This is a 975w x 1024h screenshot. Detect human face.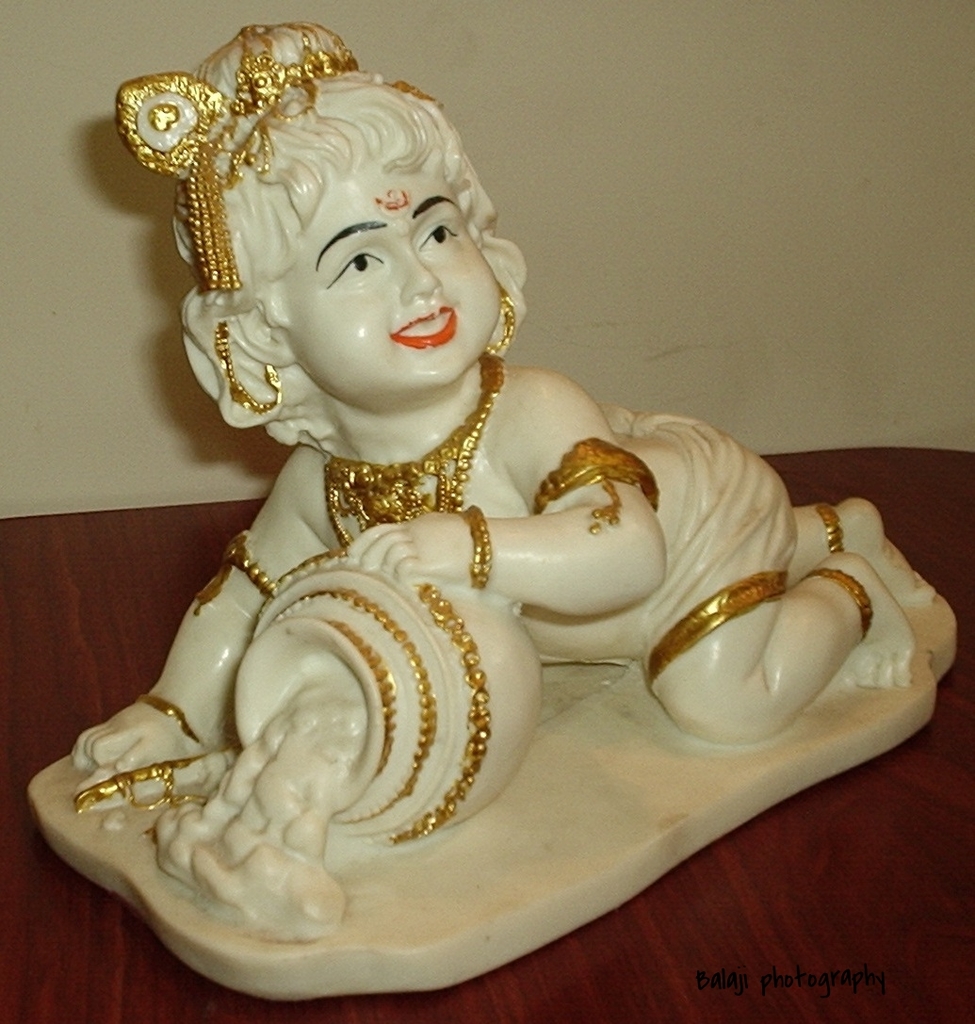
(x1=279, y1=140, x2=498, y2=402).
